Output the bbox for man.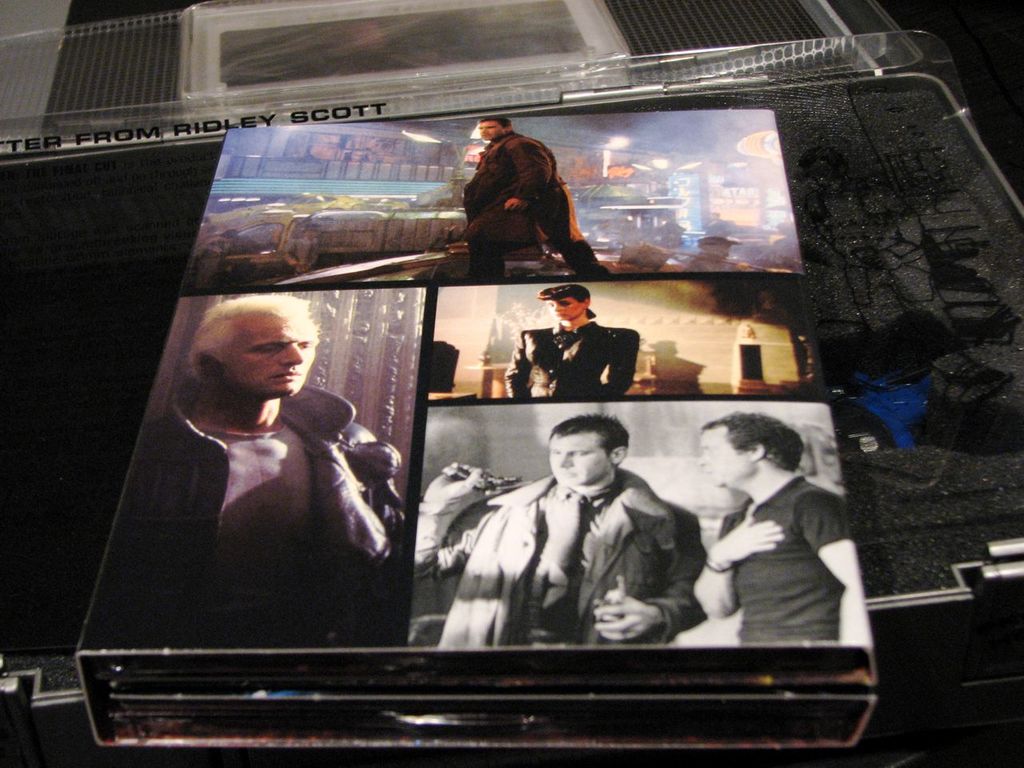
detection(86, 294, 406, 646).
